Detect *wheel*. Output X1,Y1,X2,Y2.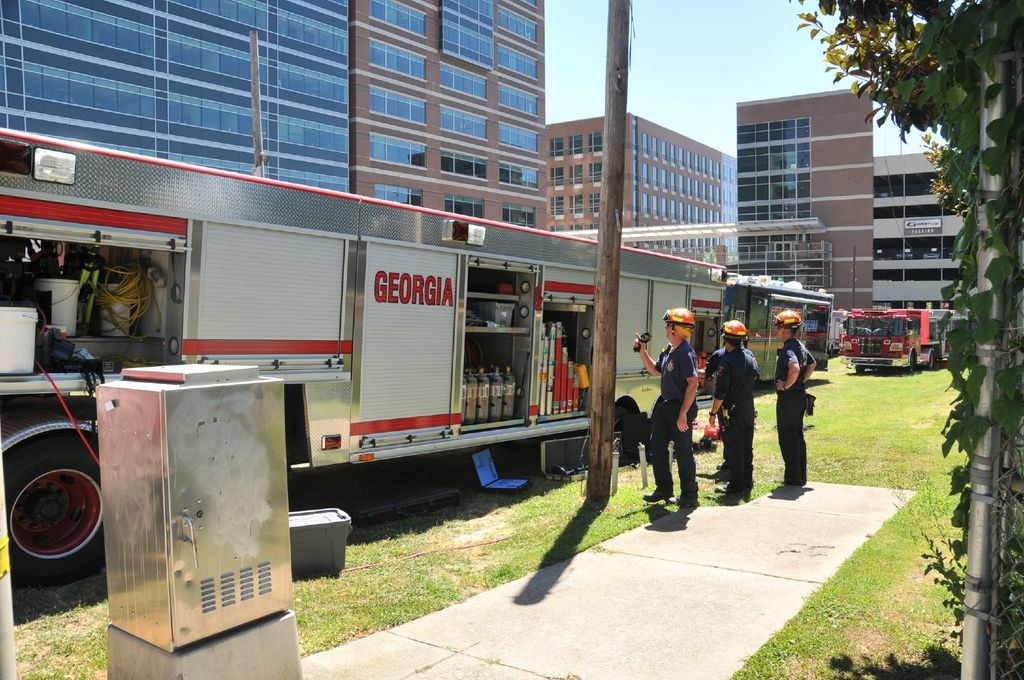
927,352,938,373.
